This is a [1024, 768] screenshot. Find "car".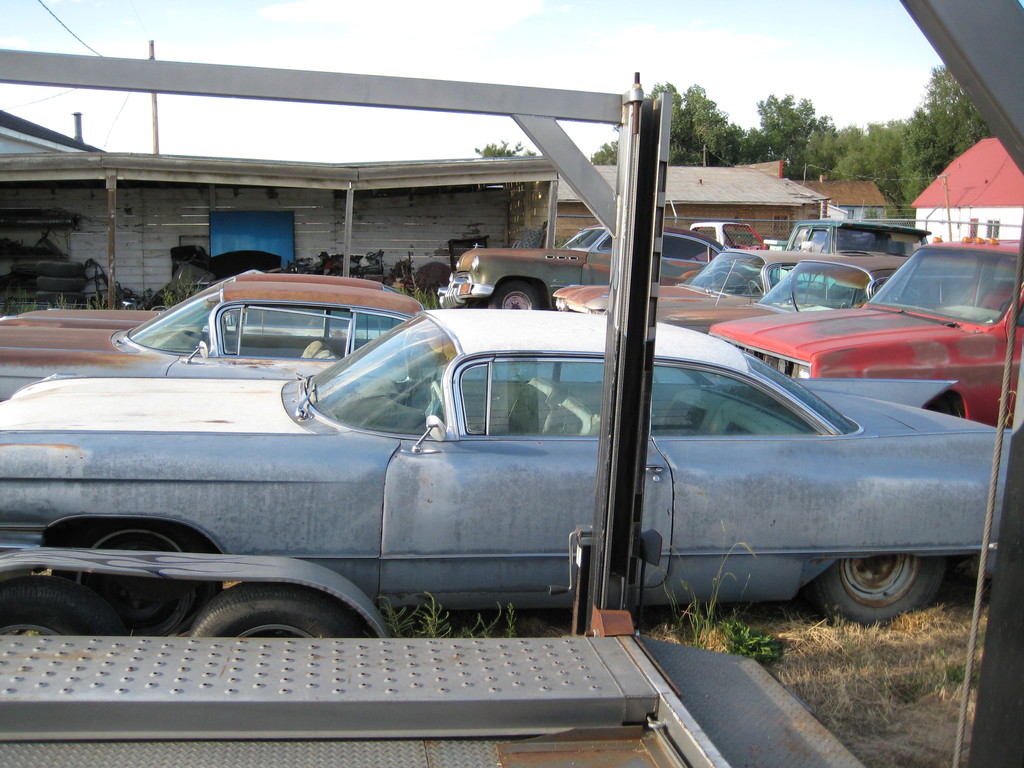
Bounding box: [554,241,810,330].
